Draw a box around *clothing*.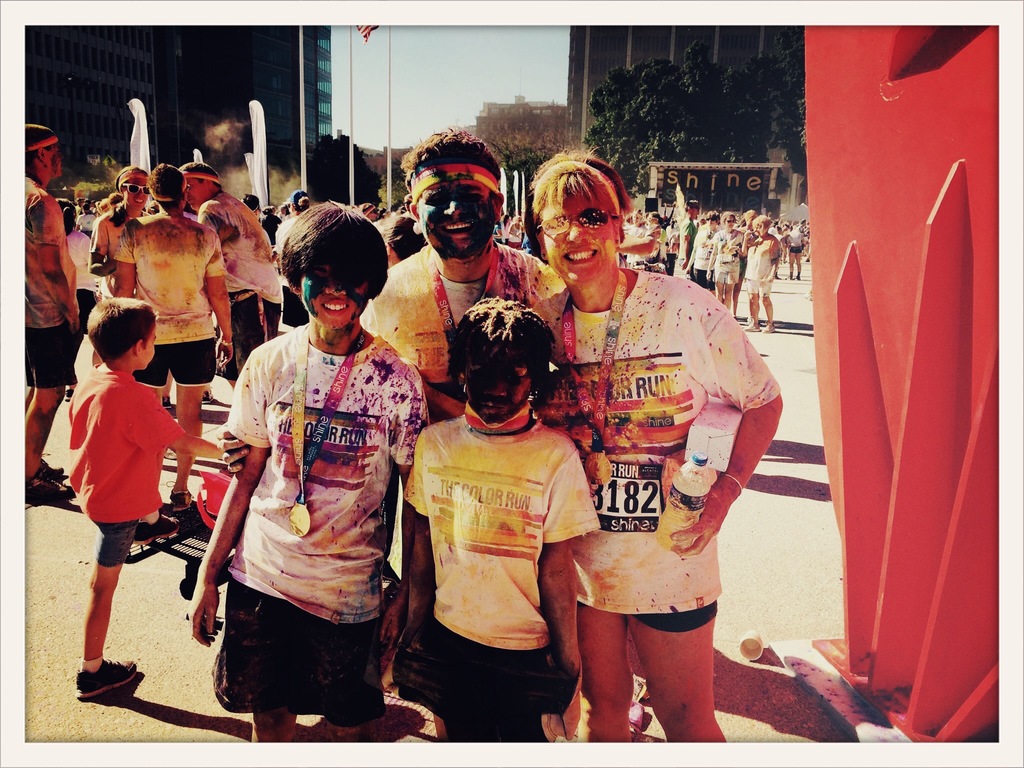
741,239,772,296.
